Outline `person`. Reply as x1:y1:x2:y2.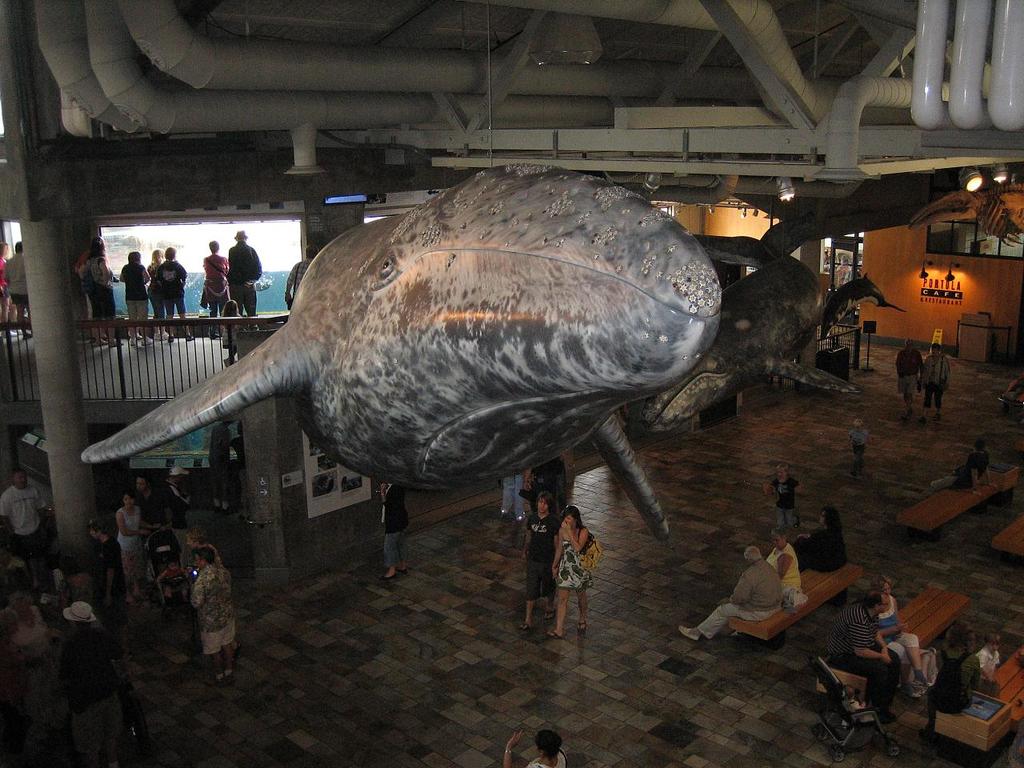
0:236:19:320.
